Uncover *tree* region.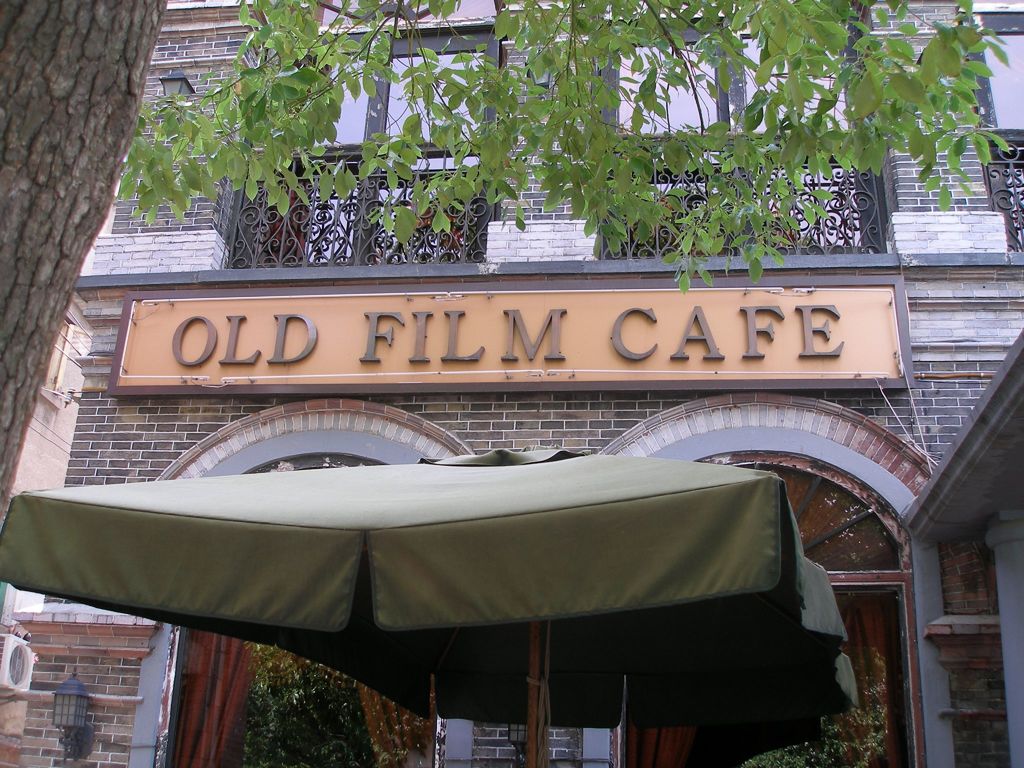
Uncovered: <region>0, 0, 1009, 536</region>.
